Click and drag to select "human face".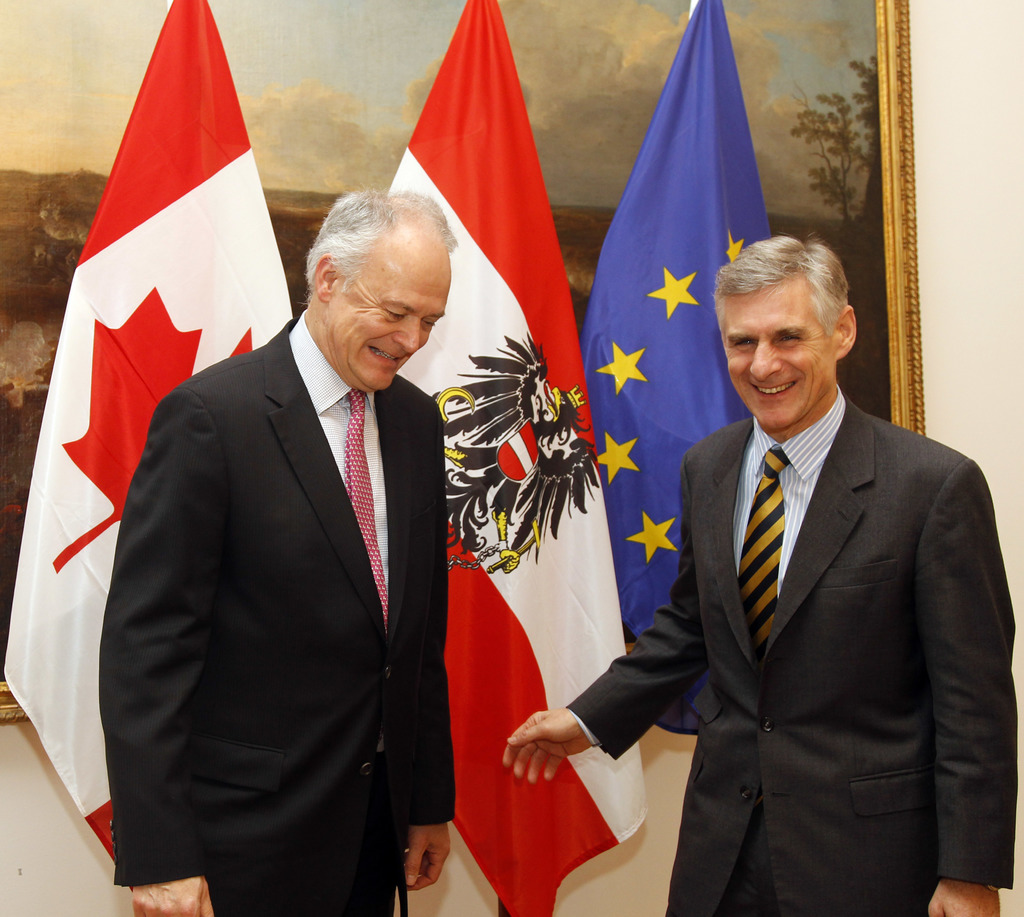
Selection: left=326, top=247, right=453, bottom=387.
